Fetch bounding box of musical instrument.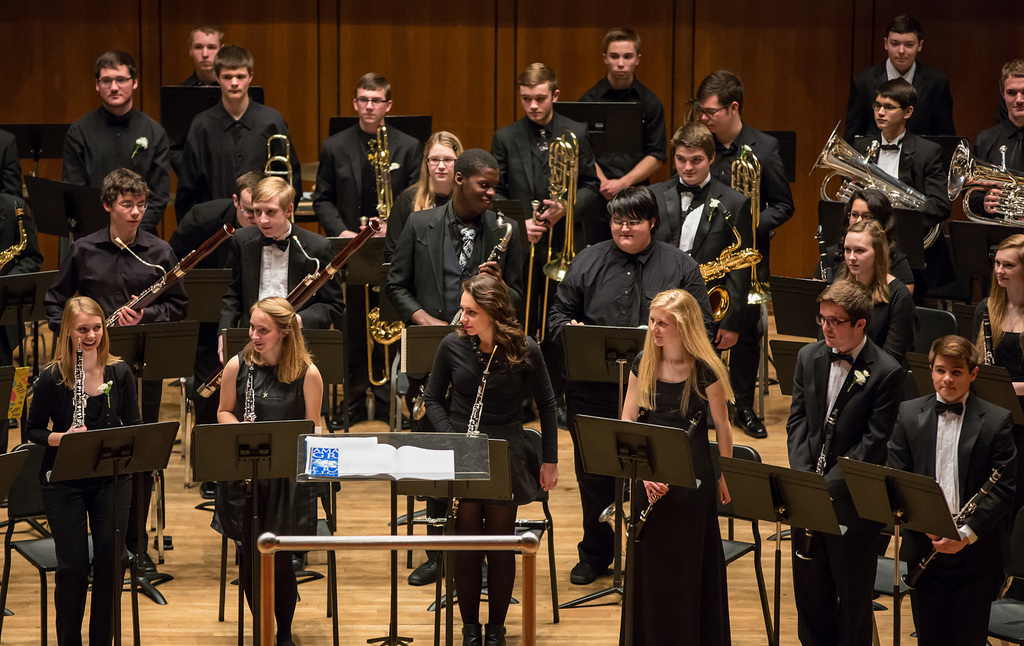
Bbox: 976,303,995,373.
